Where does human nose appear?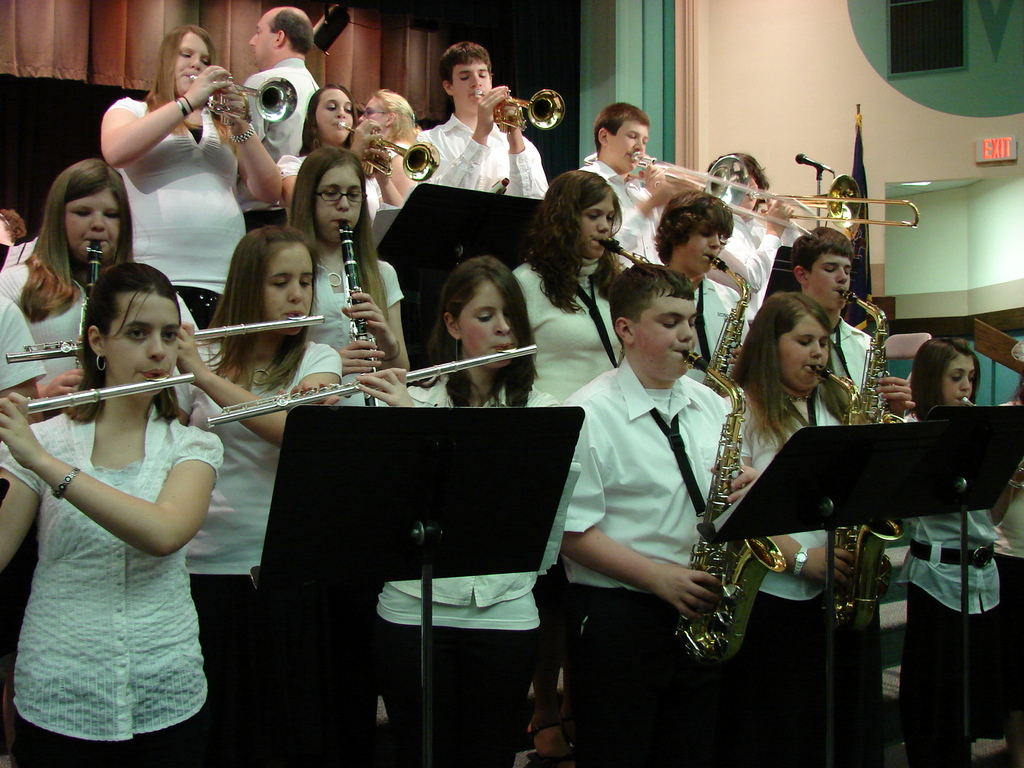
Appears at 287 281 307 306.
